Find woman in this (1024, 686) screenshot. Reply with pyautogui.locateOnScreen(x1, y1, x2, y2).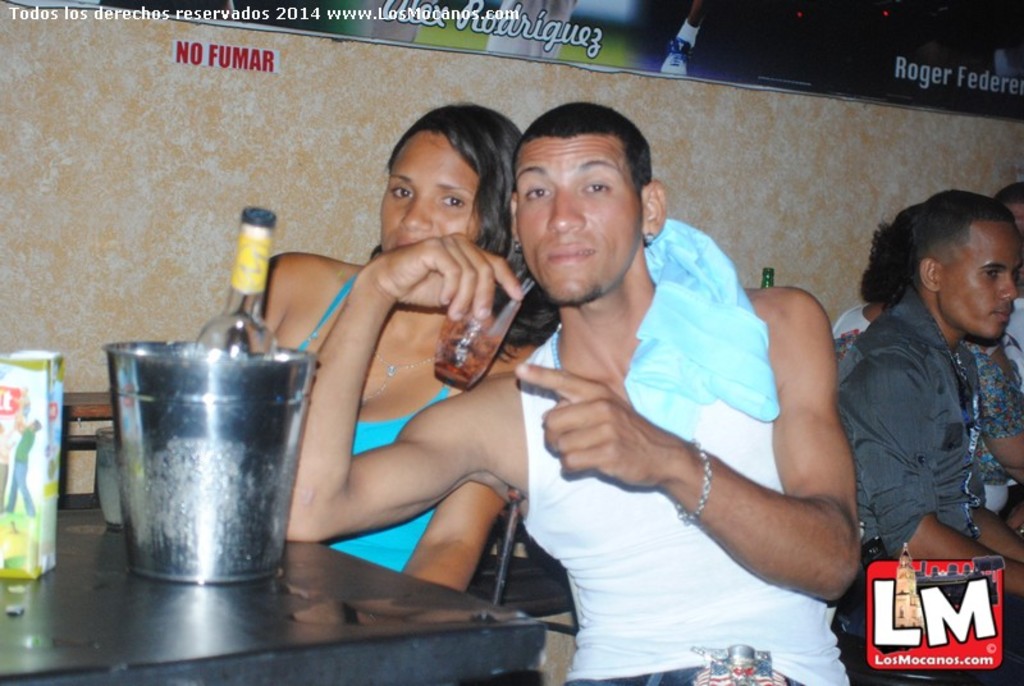
pyautogui.locateOnScreen(242, 114, 534, 613).
